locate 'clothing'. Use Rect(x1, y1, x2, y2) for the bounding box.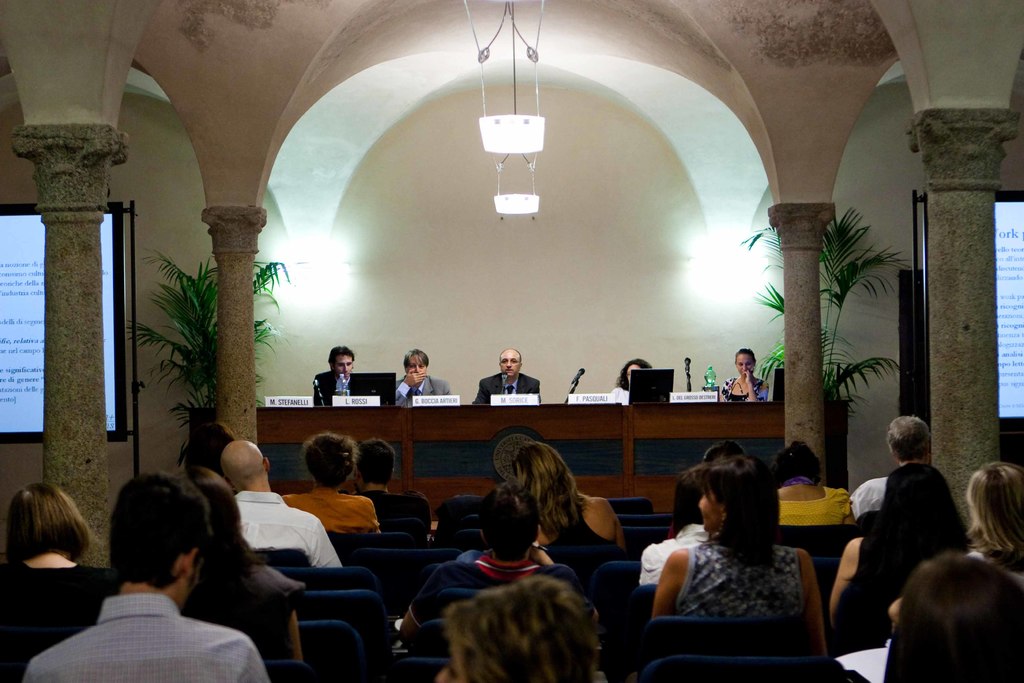
Rect(830, 516, 964, 638).
